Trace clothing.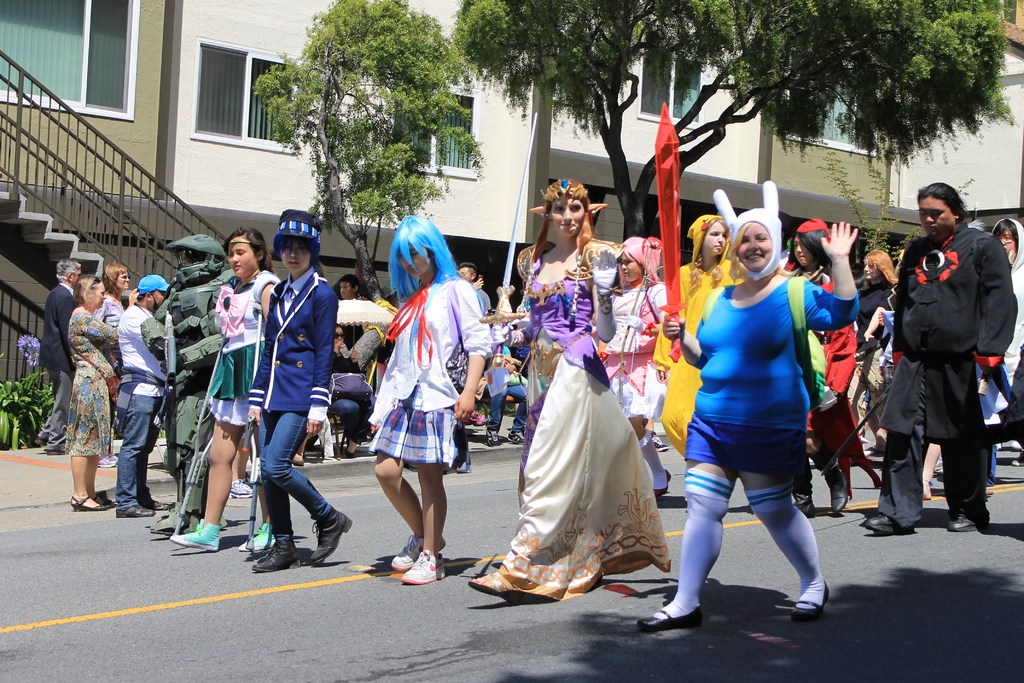
Traced to BBox(876, 193, 1011, 527).
